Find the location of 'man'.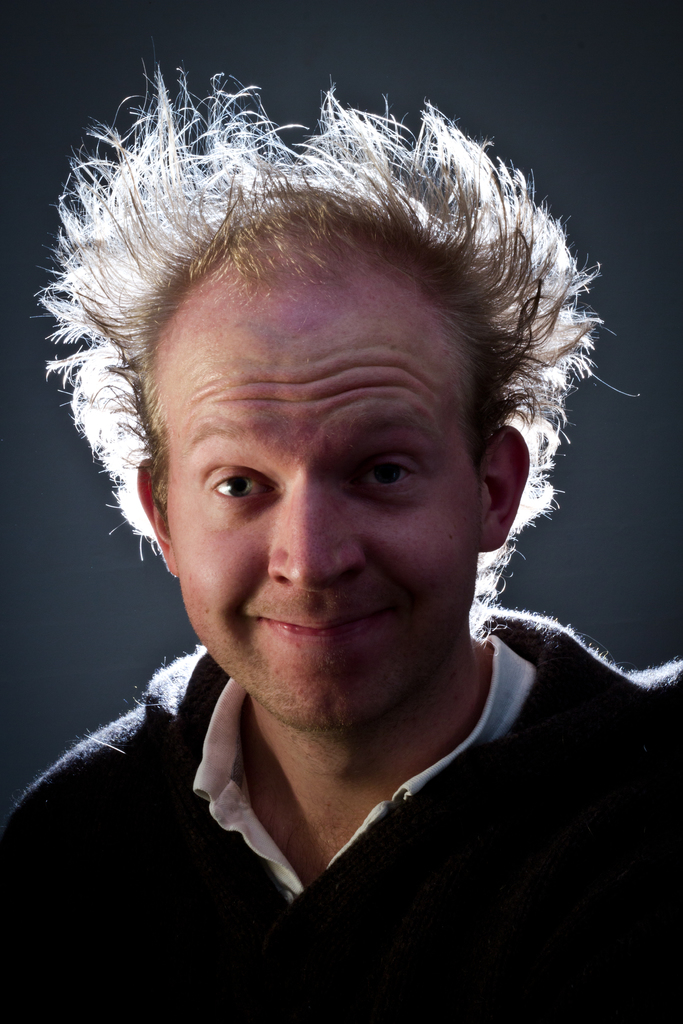
Location: (19, 63, 679, 996).
